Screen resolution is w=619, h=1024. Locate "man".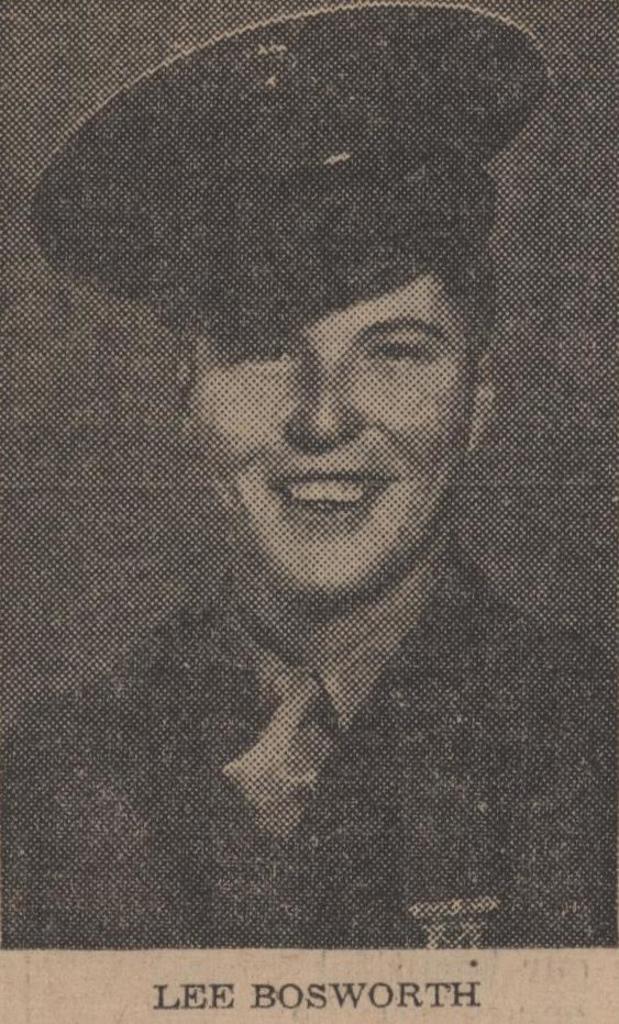
(44,81,578,923).
